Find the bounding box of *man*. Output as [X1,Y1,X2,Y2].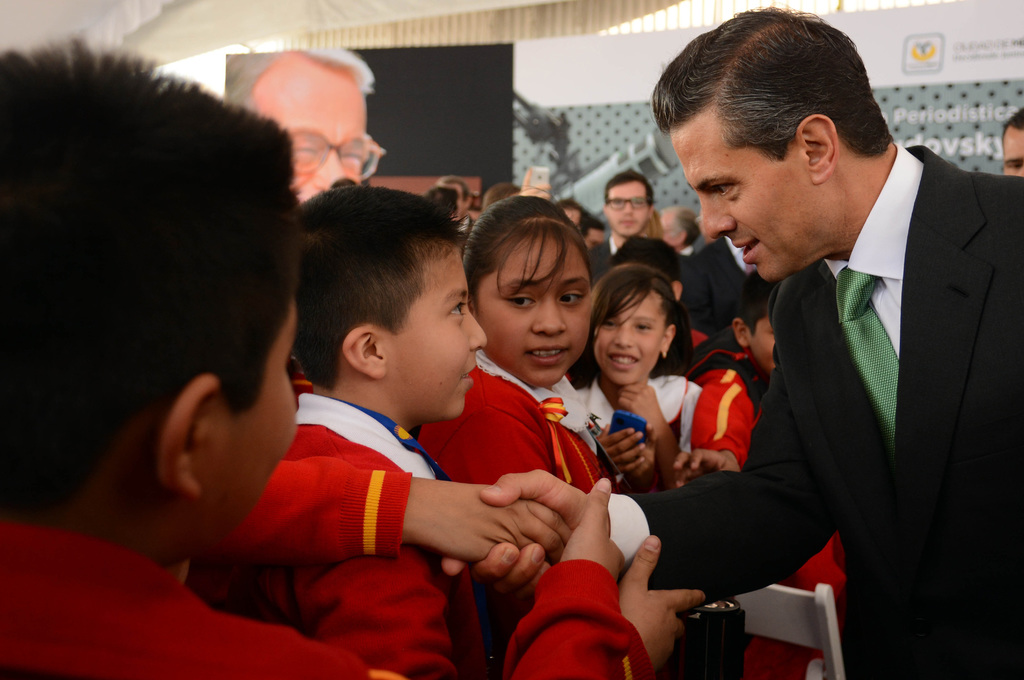
[440,177,479,236].
